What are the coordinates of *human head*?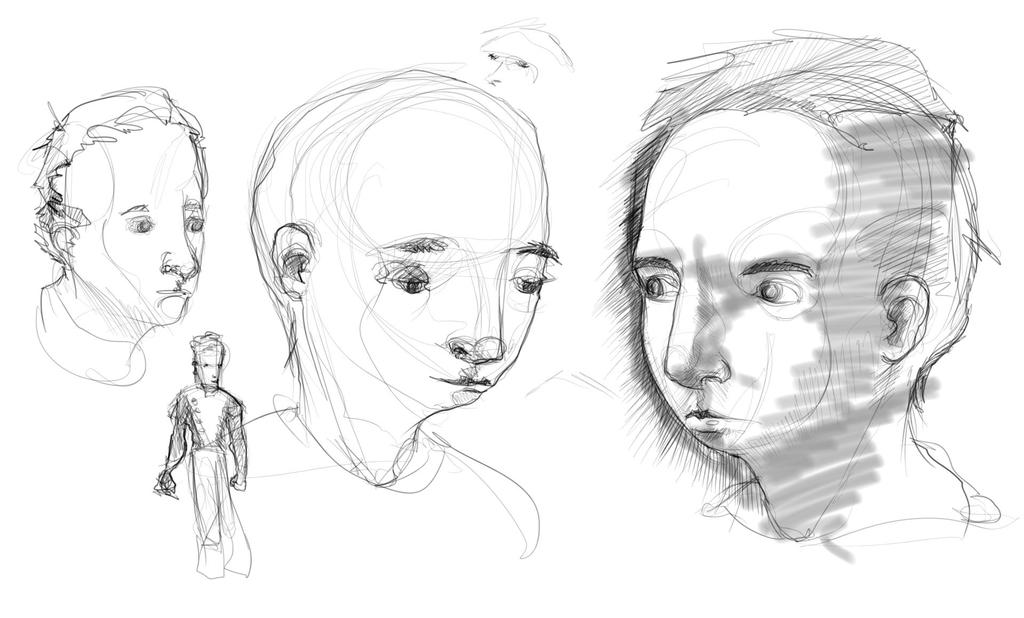
(244,64,560,419).
